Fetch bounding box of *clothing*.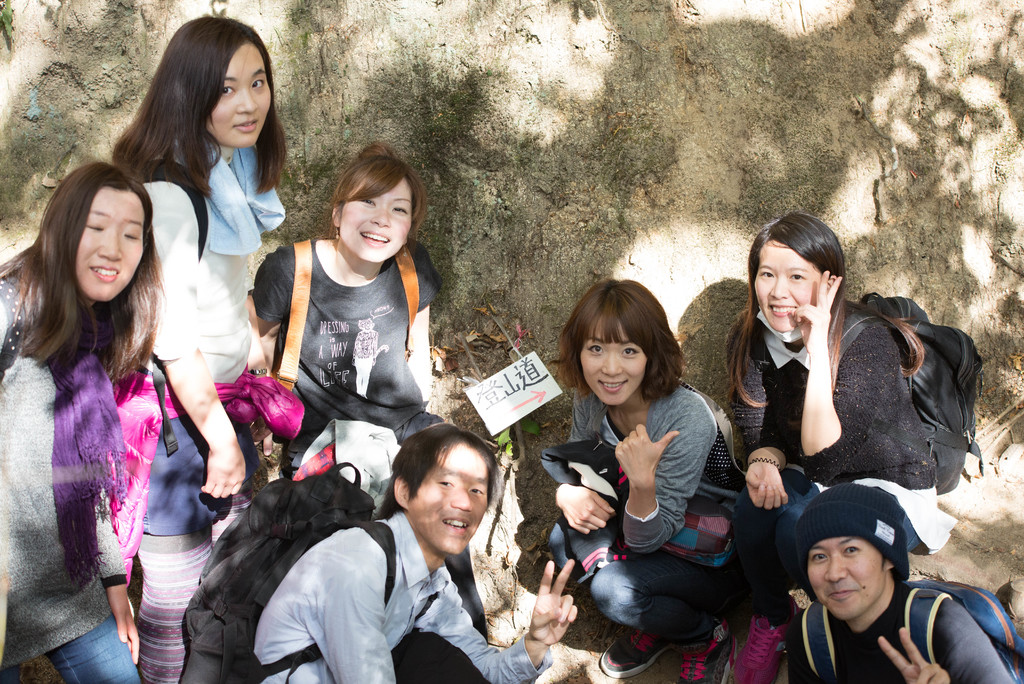
Bbox: 244/234/448/431.
